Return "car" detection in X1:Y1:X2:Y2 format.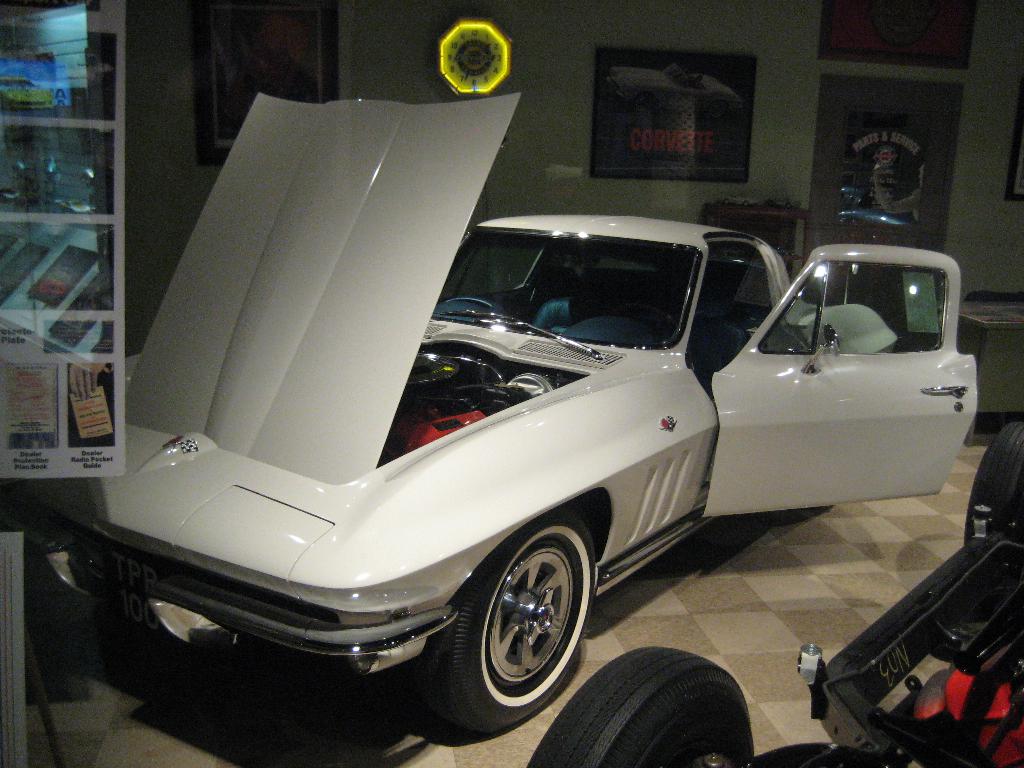
62:90:983:738.
